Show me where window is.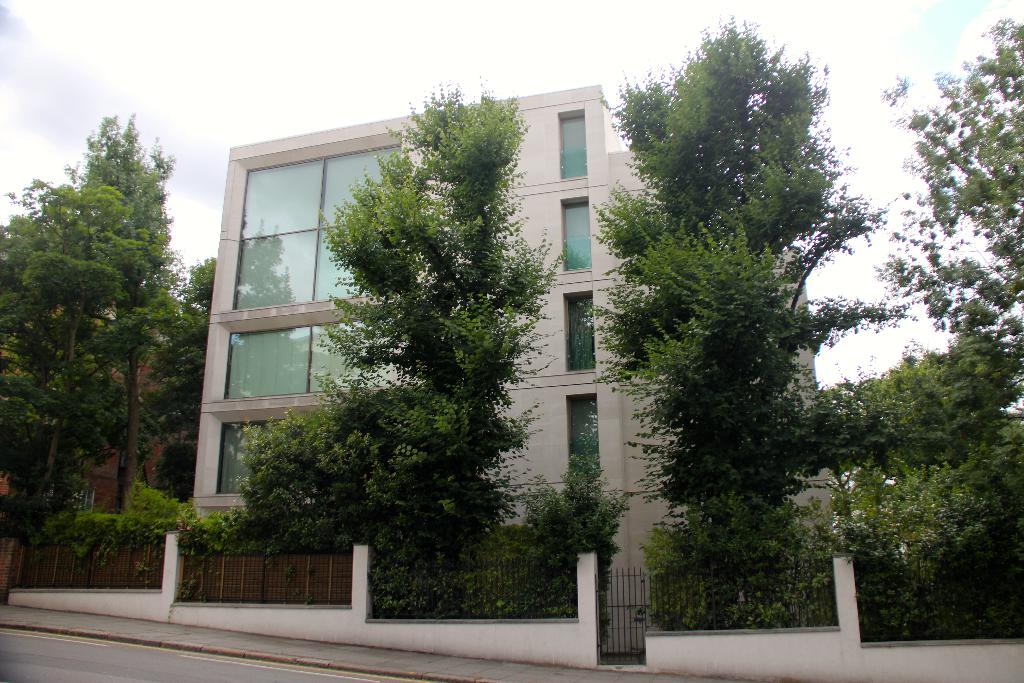
window is at 215:424:317:493.
